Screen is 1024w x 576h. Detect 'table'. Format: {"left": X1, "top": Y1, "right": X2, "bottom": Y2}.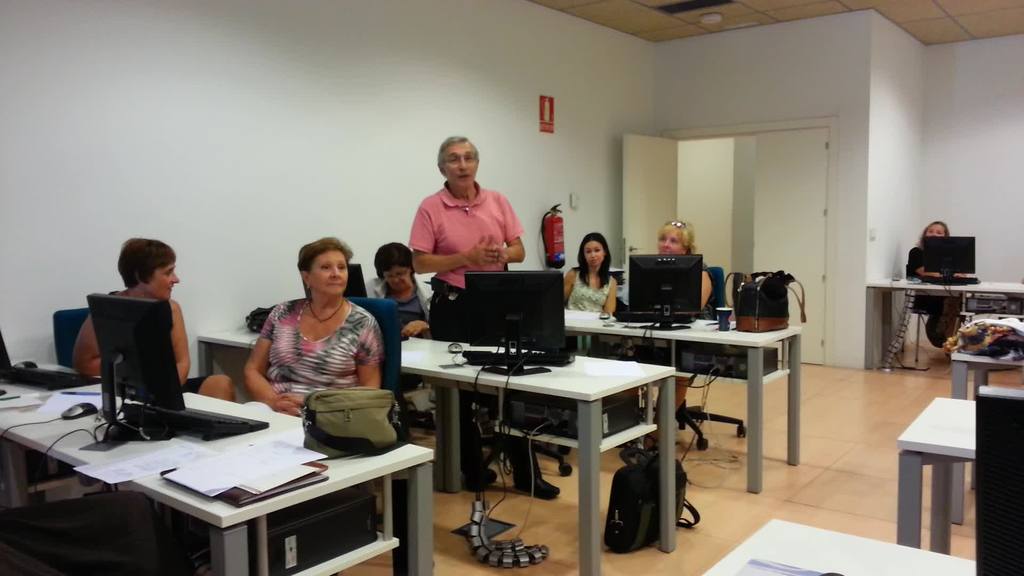
{"left": 895, "top": 401, "right": 977, "bottom": 565}.
